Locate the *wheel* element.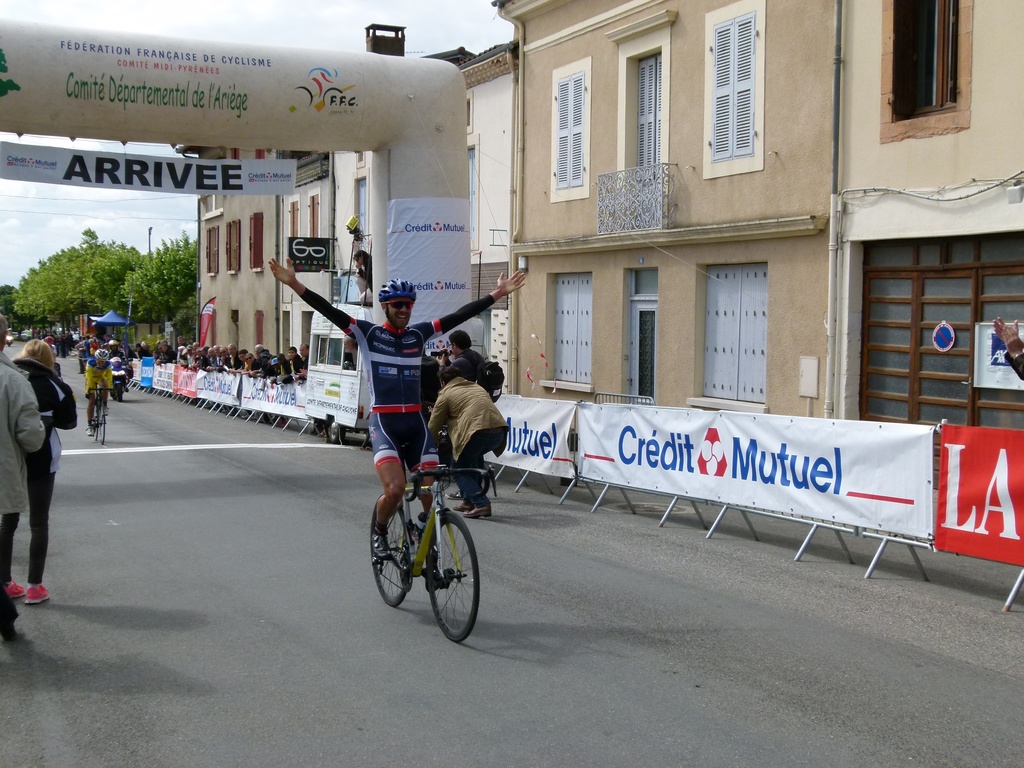
Element bbox: locate(410, 511, 477, 639).
